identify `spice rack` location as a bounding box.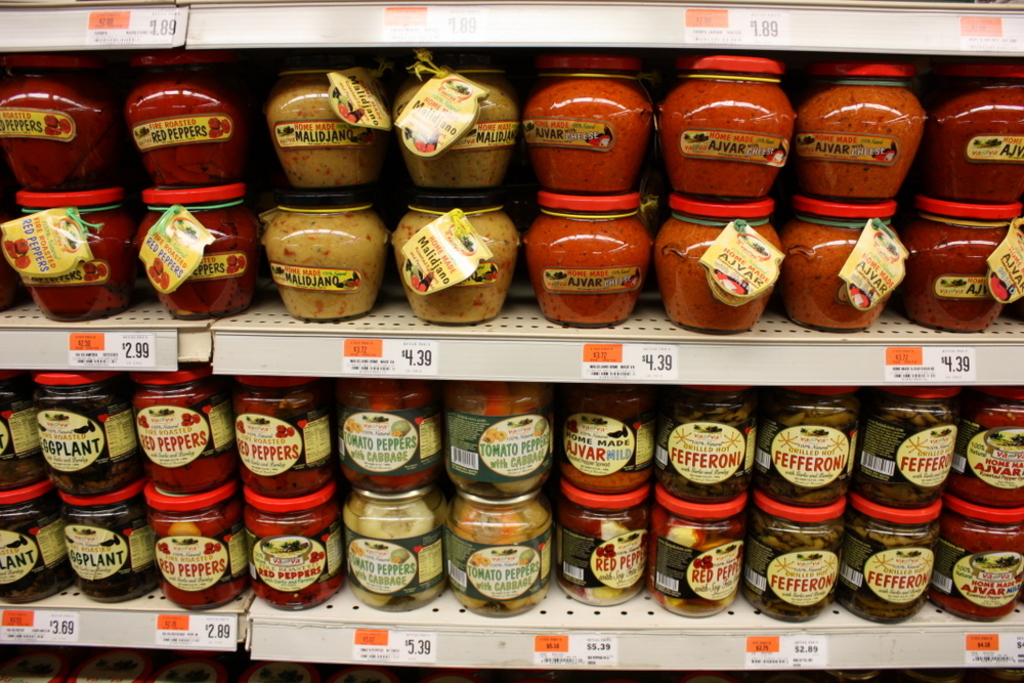
[x1=0, y1=326, x2=1023, y2=682].
